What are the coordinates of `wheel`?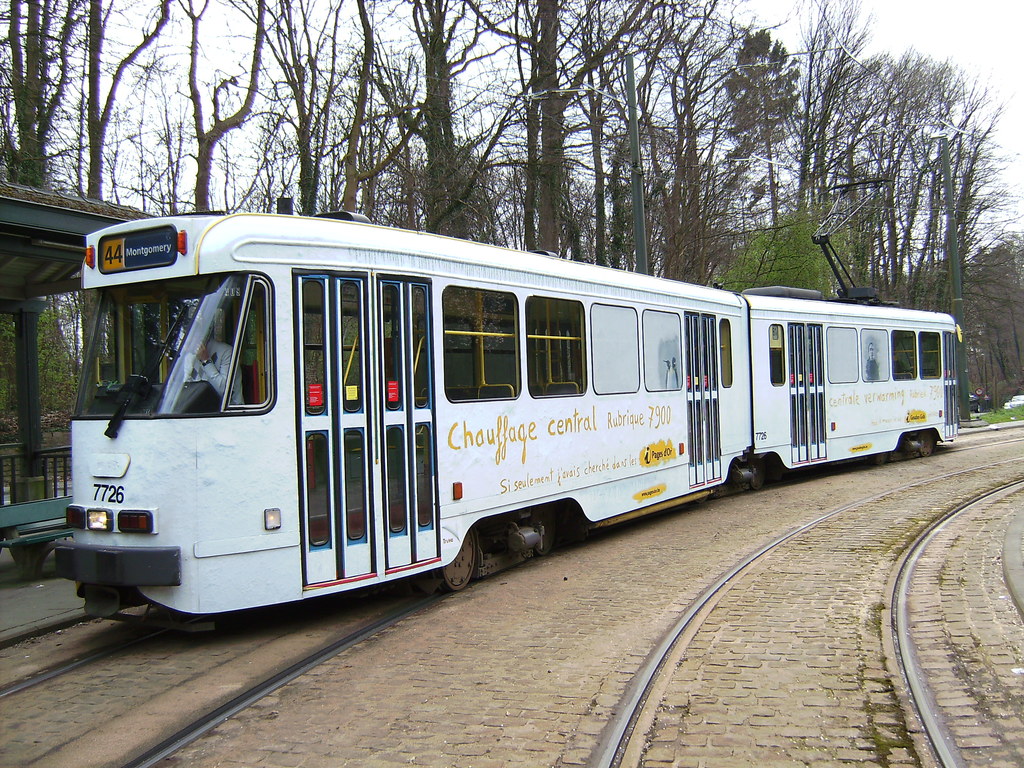
pyautogui.locateOnScreen(919, 430, 934, 457).
